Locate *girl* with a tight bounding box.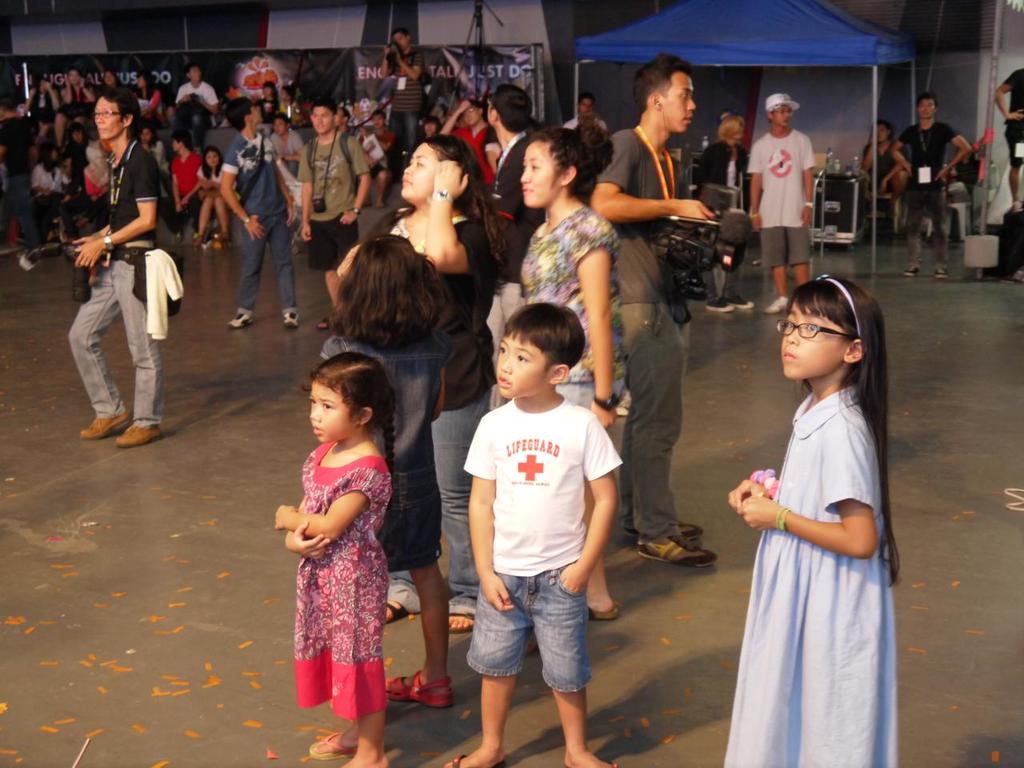
l=273, t=354, r=400, b=767.
